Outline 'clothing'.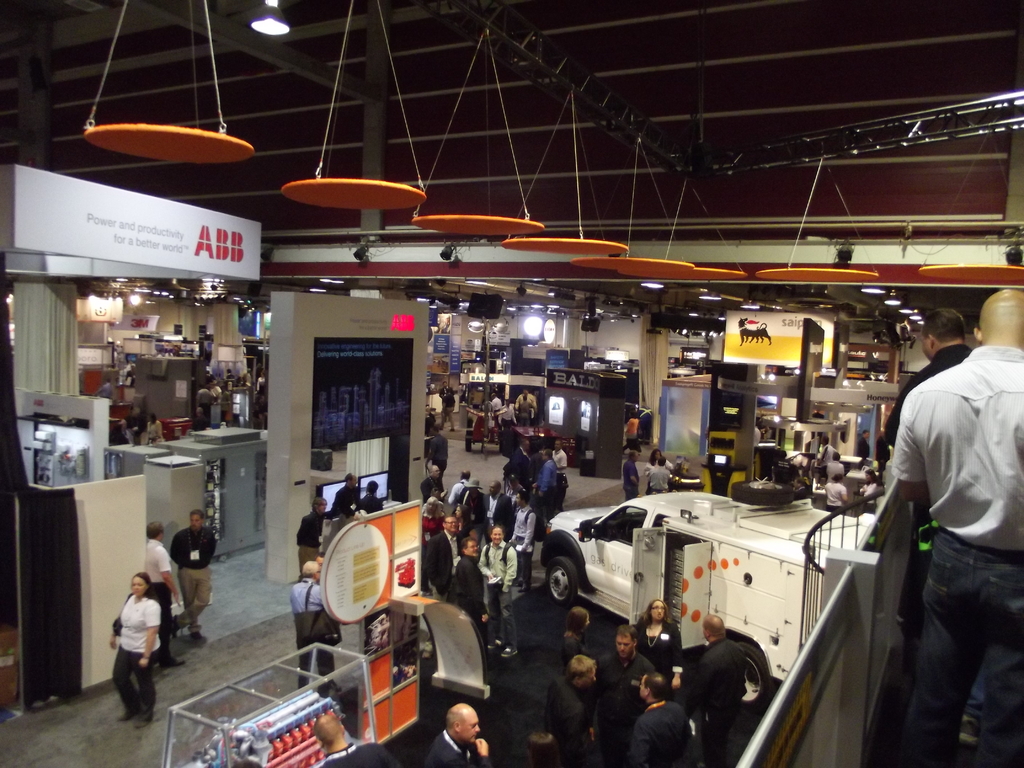
Outline: x1=488 y1=397 x2=497 y2=412.
